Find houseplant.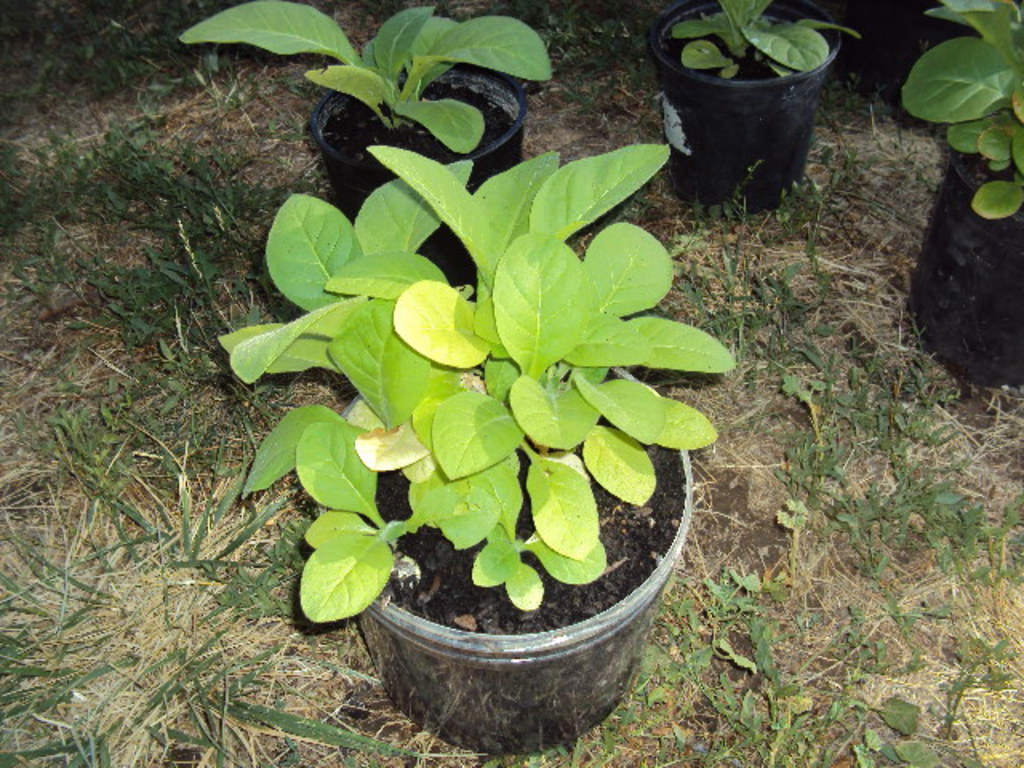
<box>891,8,1022,378</box>.
